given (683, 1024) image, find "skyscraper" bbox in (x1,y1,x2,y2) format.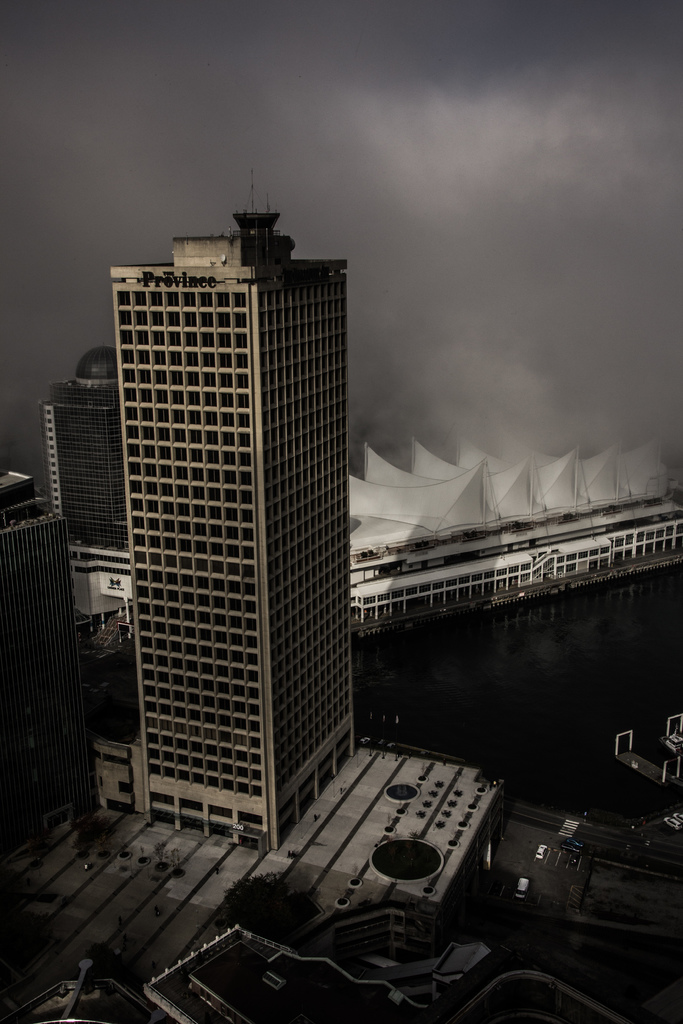
(35,349,129,552).
